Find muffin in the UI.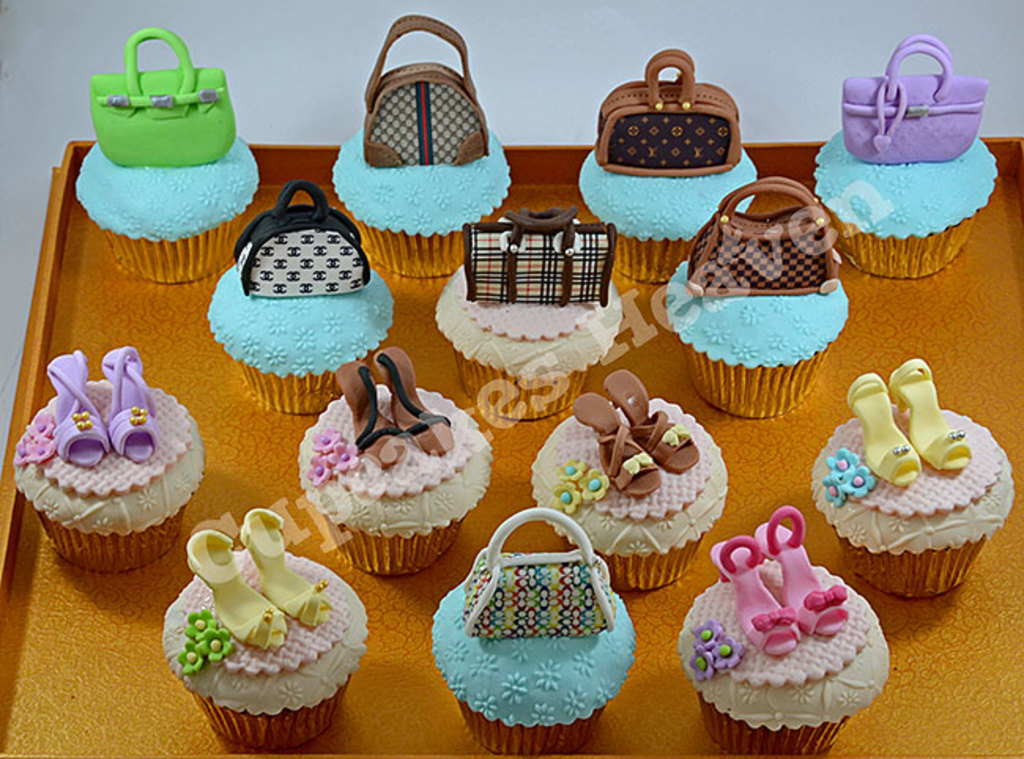
UI element at detection(205, 181, 391, 427).
